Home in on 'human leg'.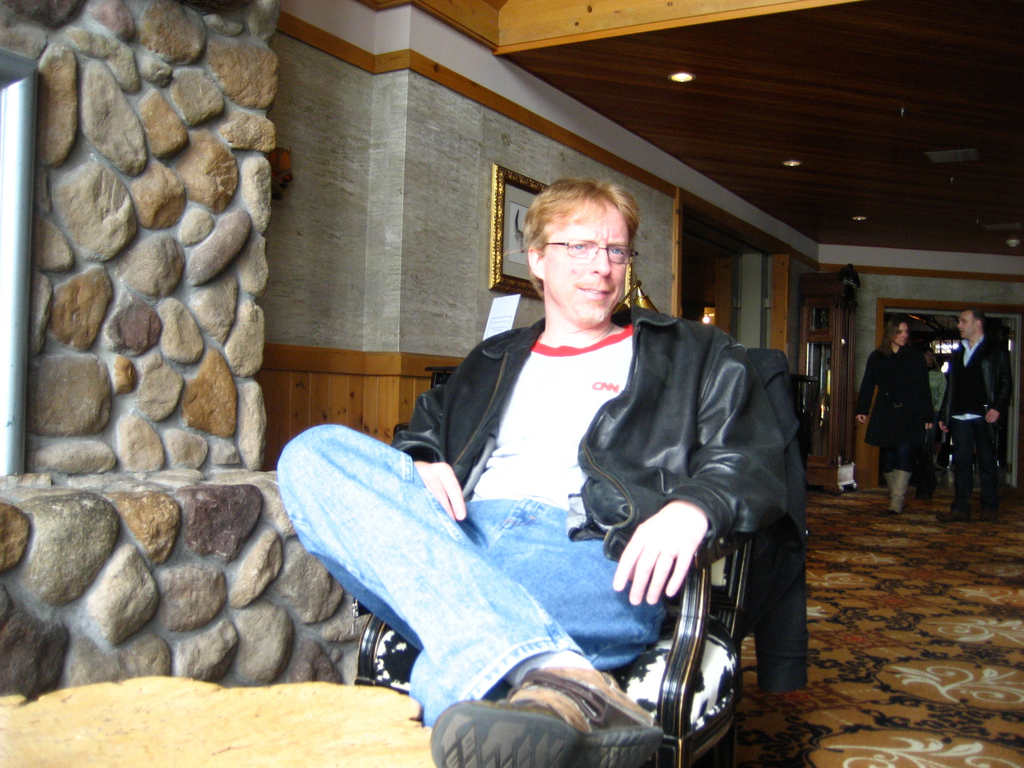
Homed in at [407, 516, 666, 726].
